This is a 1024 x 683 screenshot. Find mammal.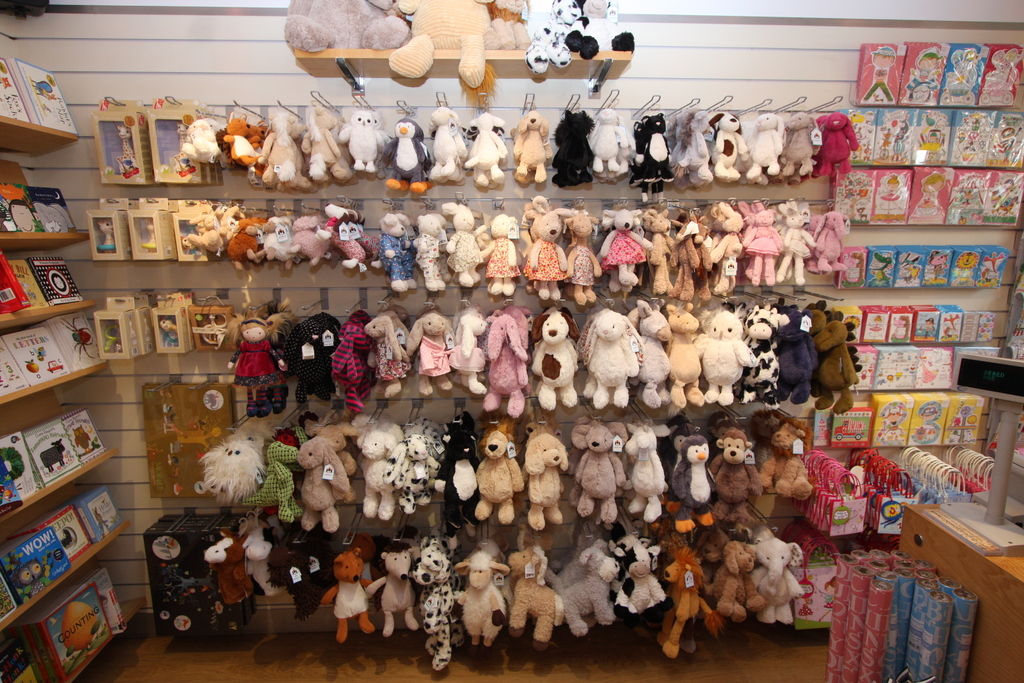
Bounding box: [left=490, top=0, right=527, bottom=48].
